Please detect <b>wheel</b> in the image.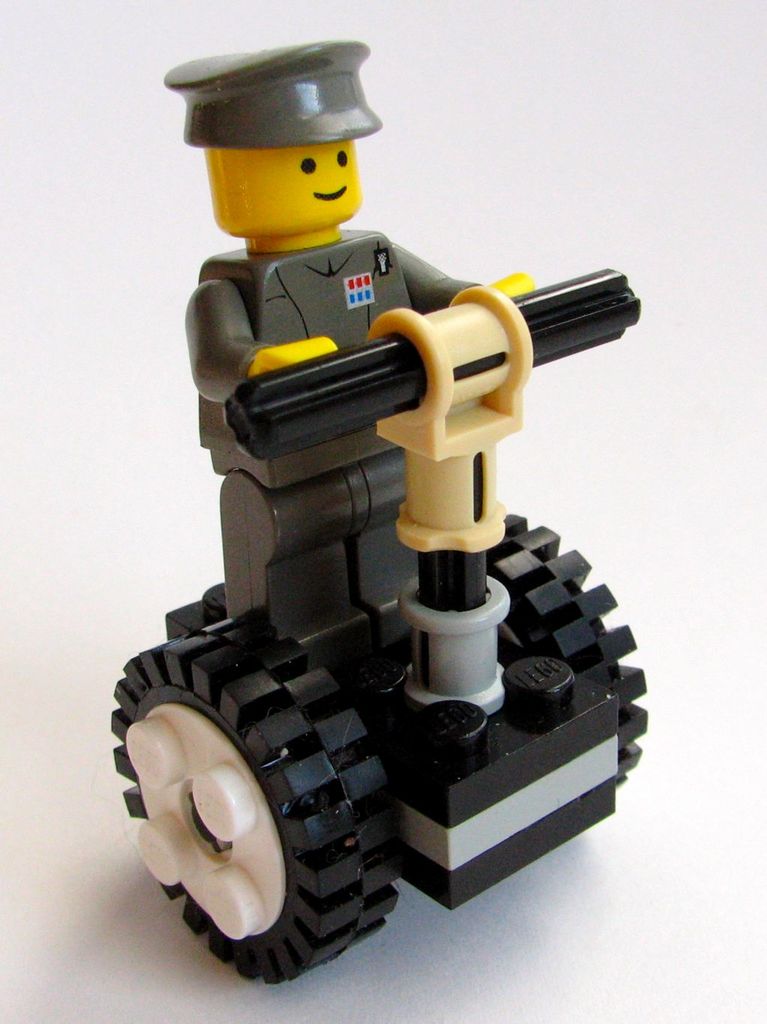
[left=126, top=605, right=420, bottom=953].
